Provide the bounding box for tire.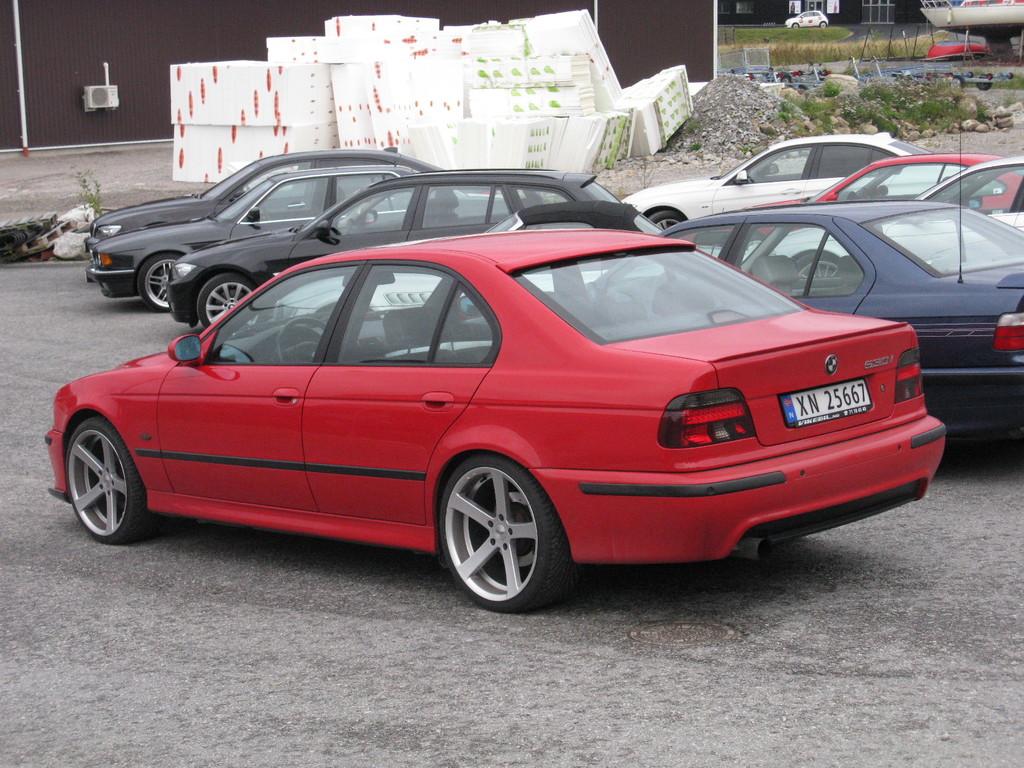
crop(792, 20, 801, 29).
